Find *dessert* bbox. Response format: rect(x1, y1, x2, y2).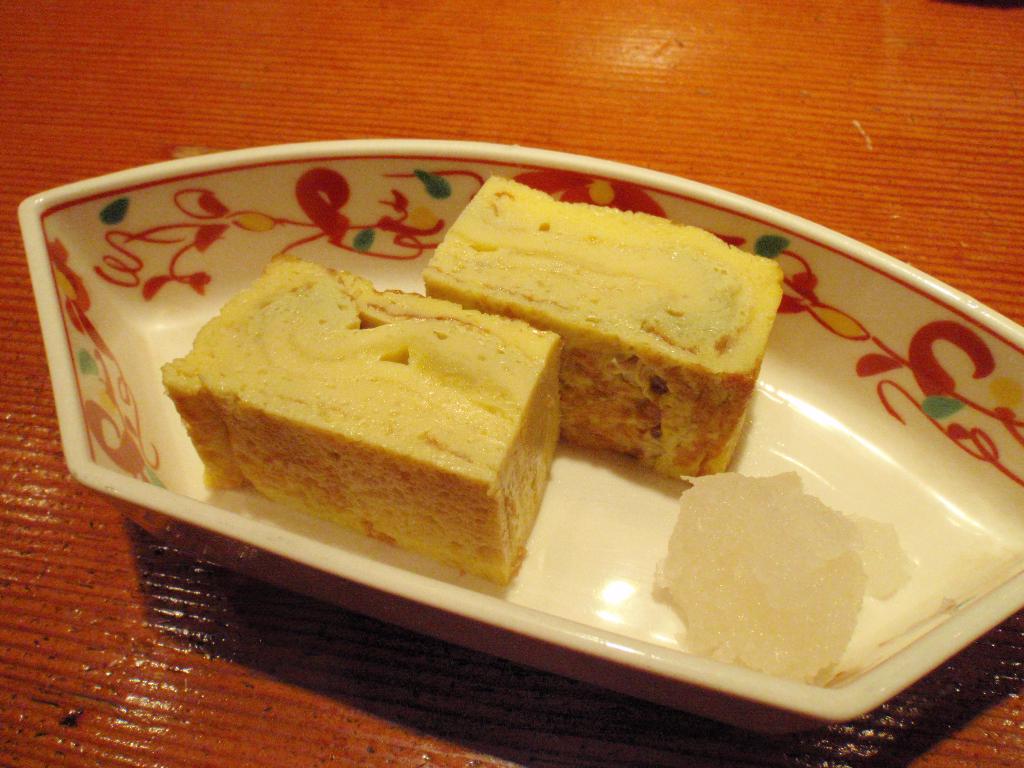
rect(422, 171, 786, 474).
